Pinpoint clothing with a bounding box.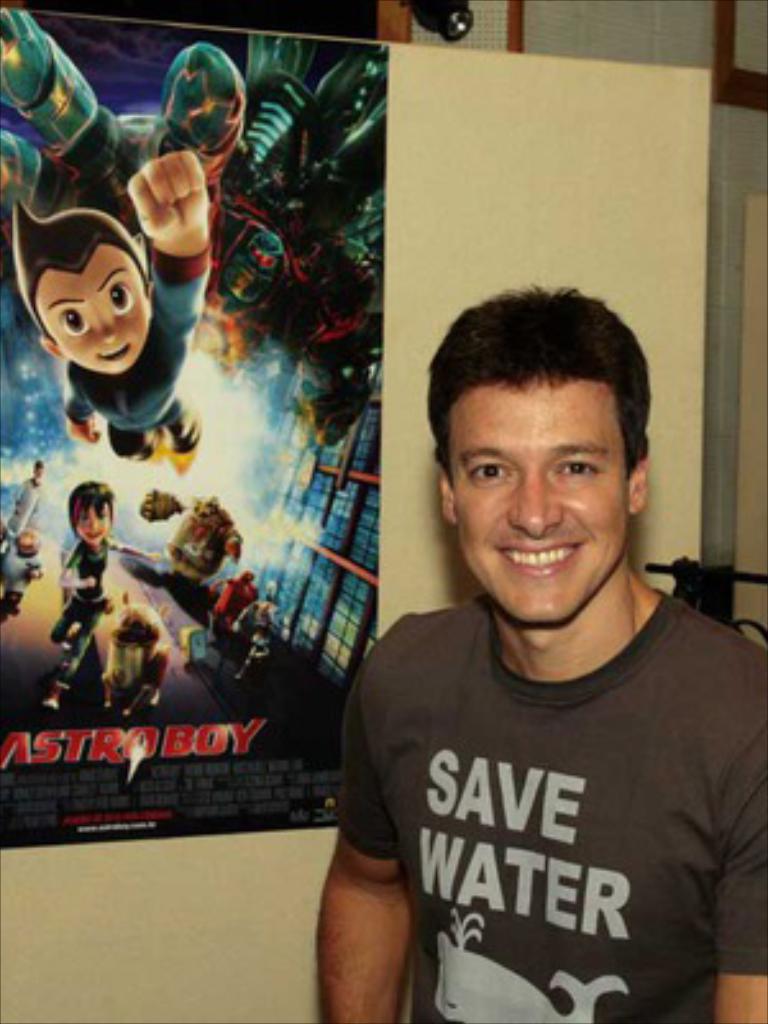
{"left": 333, "top": 581, "right": 765, "bottom": 1021}.
